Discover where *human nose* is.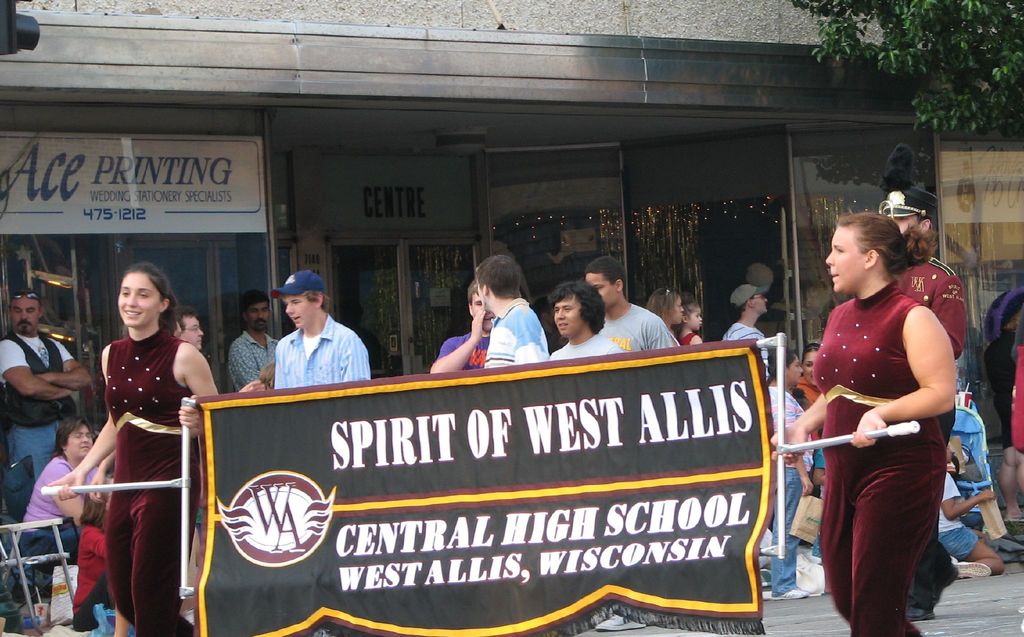
Discovered at [124, 292, 137, 308].
